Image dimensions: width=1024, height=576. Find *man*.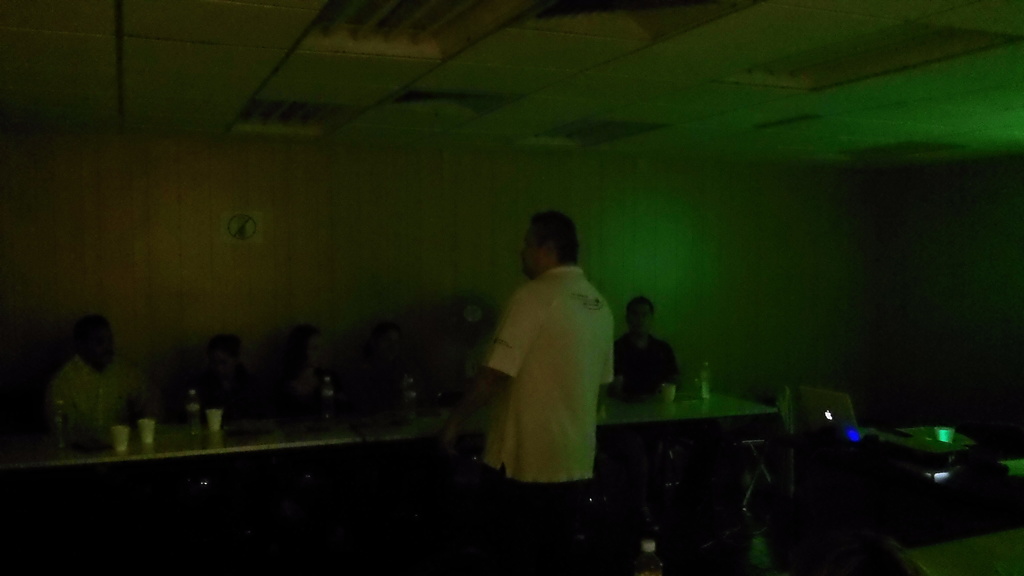
<box>452,195,633,499</box>.
